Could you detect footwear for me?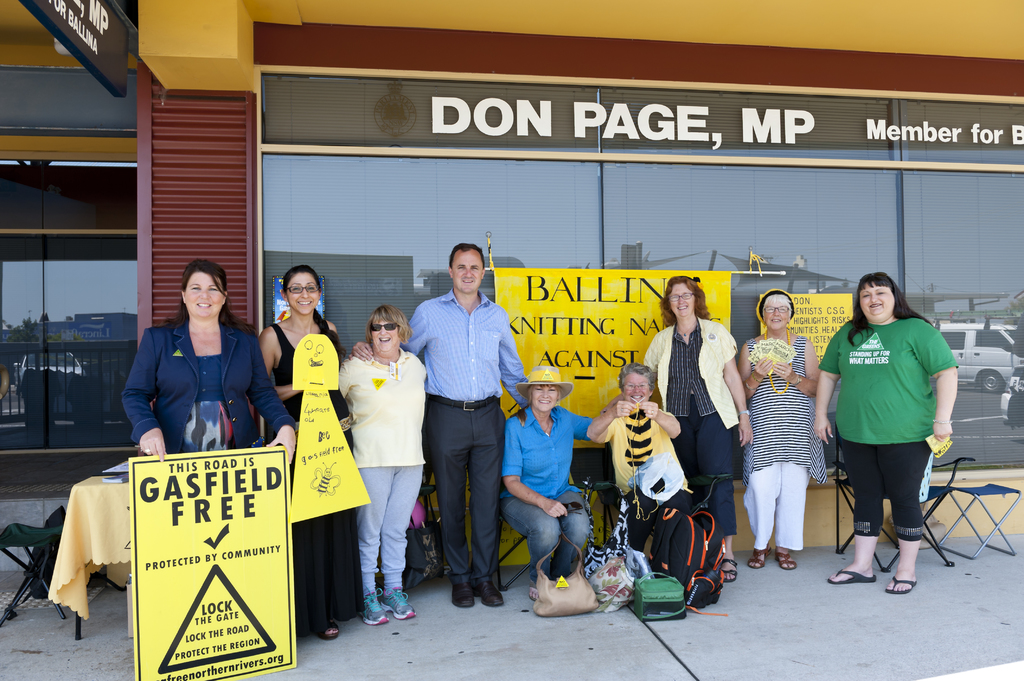
Detection result: [left=716, top=558, right=739, bottom=583].
